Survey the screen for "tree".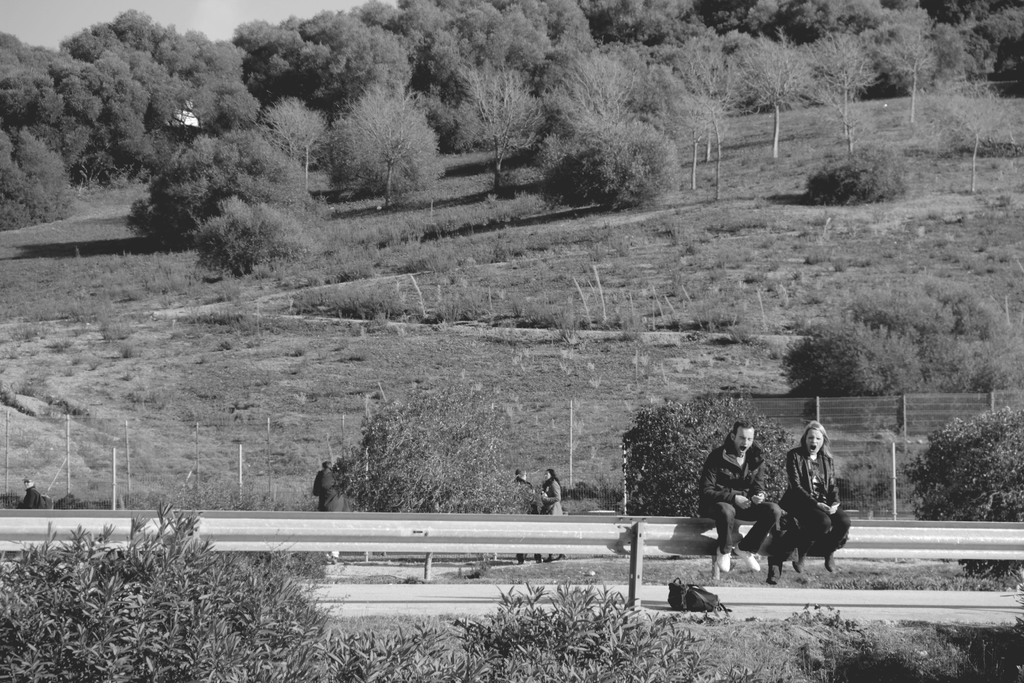
Survey found: (730,35,811,153).
